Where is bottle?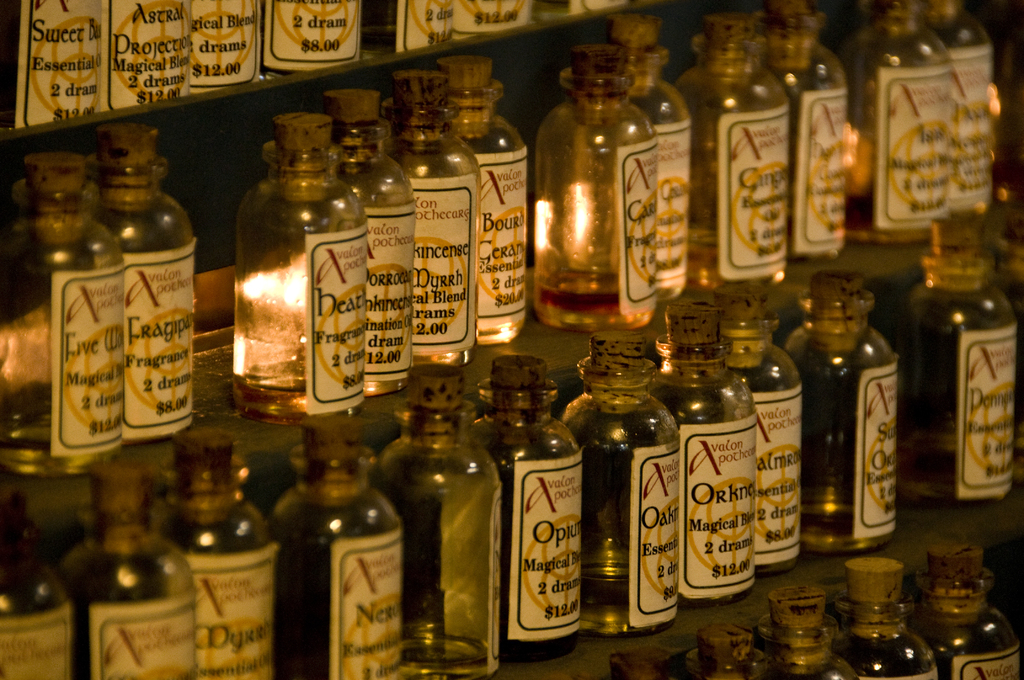
region(391, 0, 454, 59).
